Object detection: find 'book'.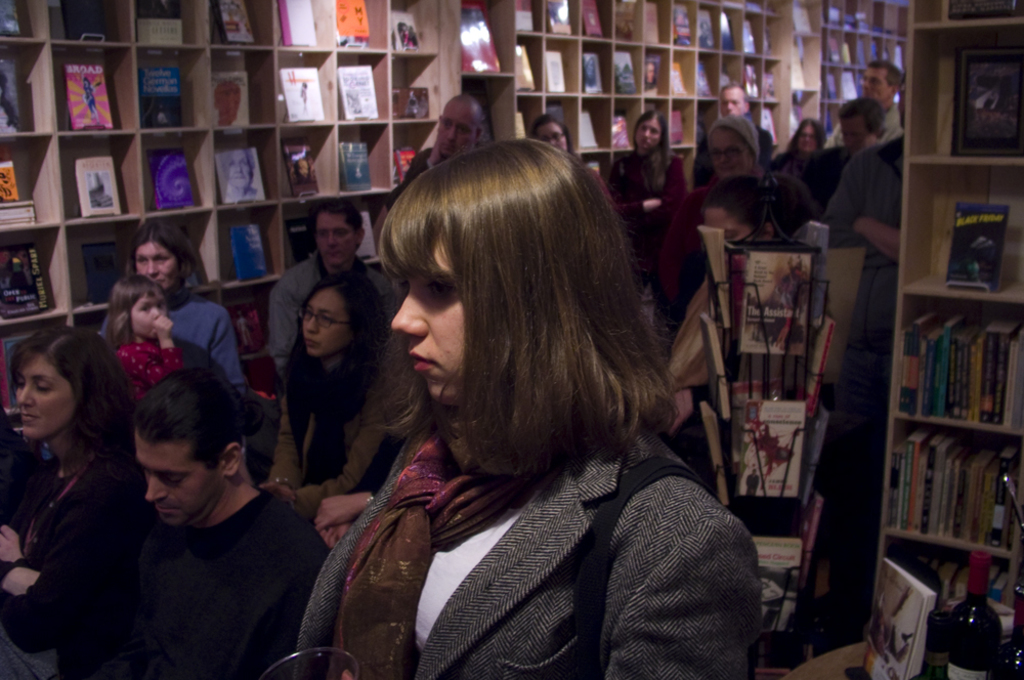
box(945, 0, 1011, 19).
